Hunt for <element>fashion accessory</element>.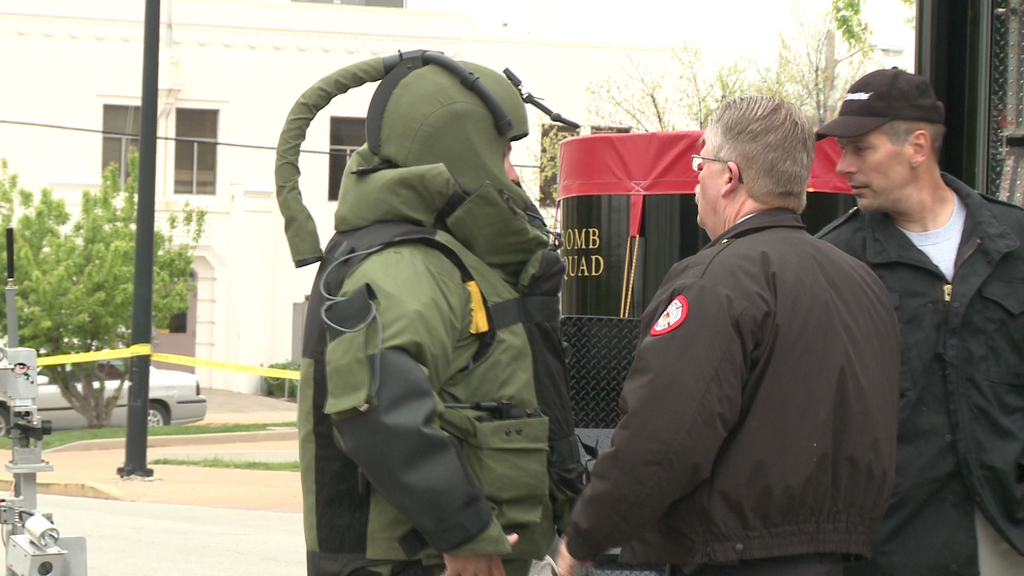
Hunted down at rect(808, 62, 953, 141).
